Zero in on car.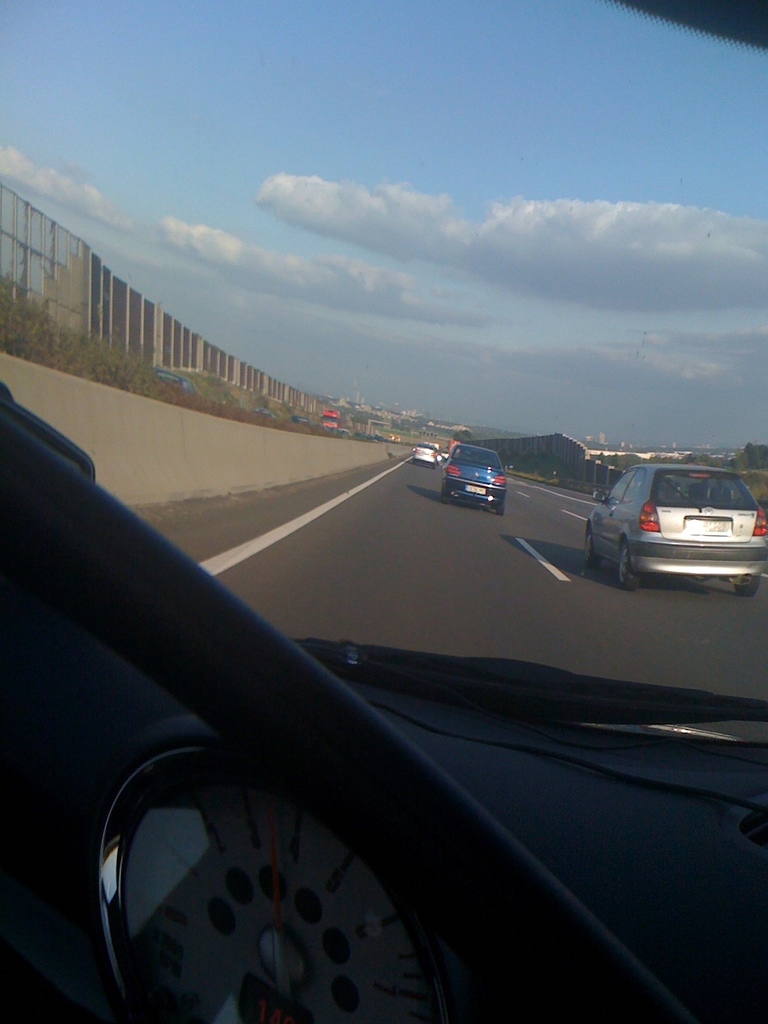
Zeroed in: 413, 442, 443, 464.
